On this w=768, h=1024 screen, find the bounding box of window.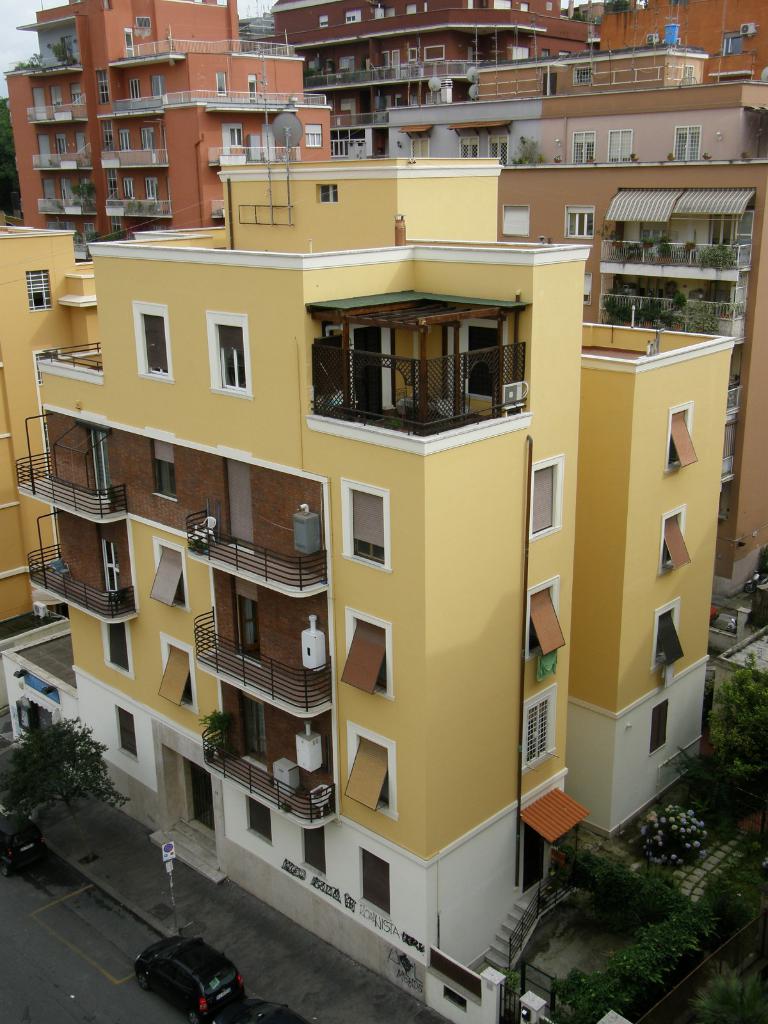
Bounding box: (345, 730, 388, 812).
